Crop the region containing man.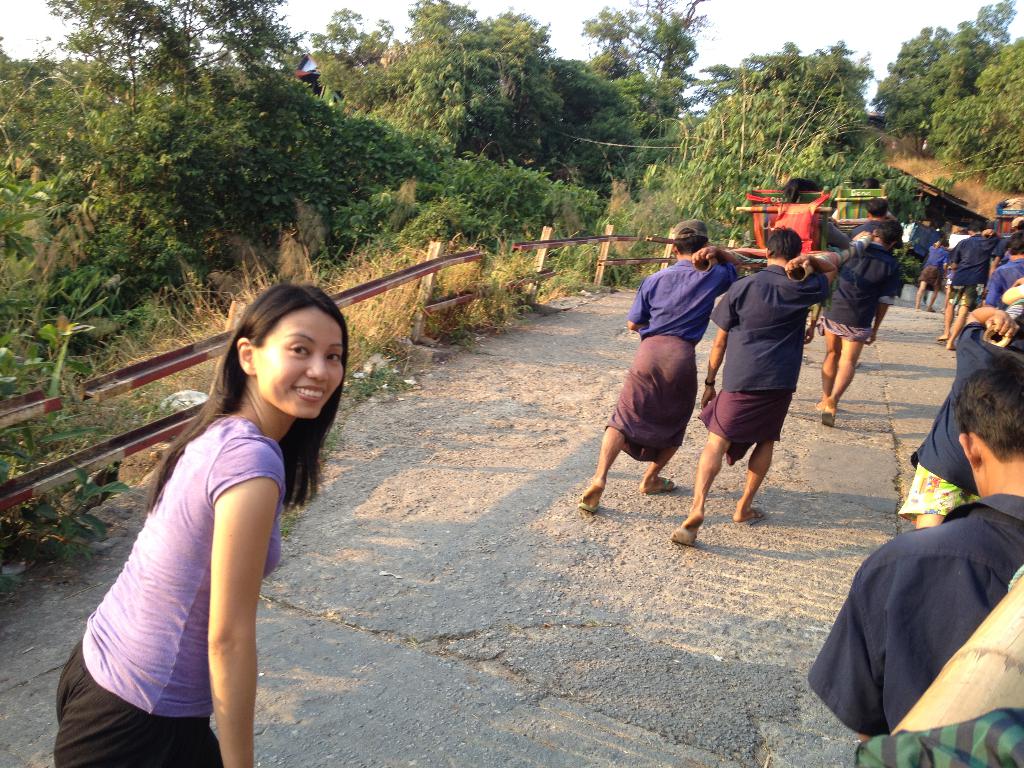
Crop region: <box>803,355,1023,740</box>.
